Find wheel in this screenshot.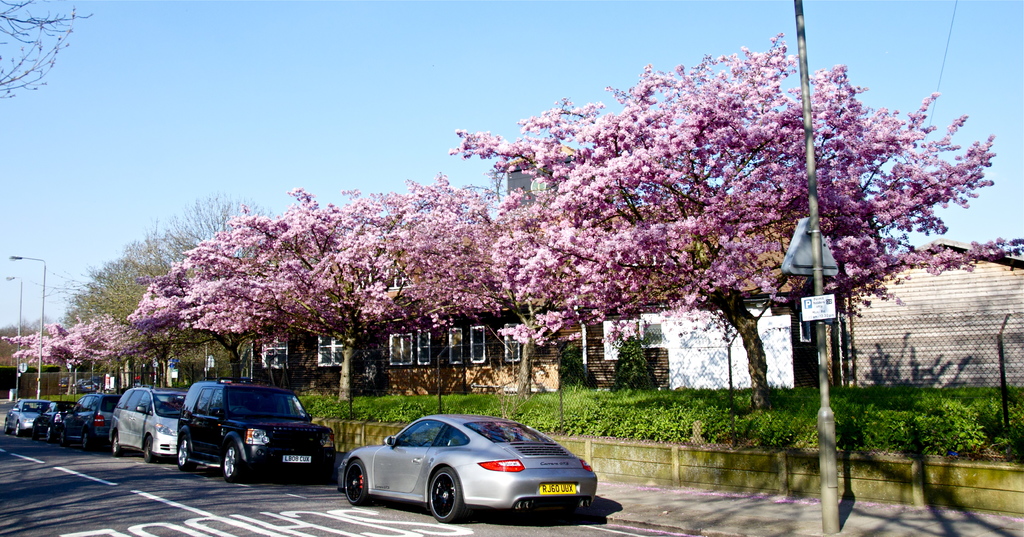
The bounding box for wheel is crop(177, 433, 195, 468).
